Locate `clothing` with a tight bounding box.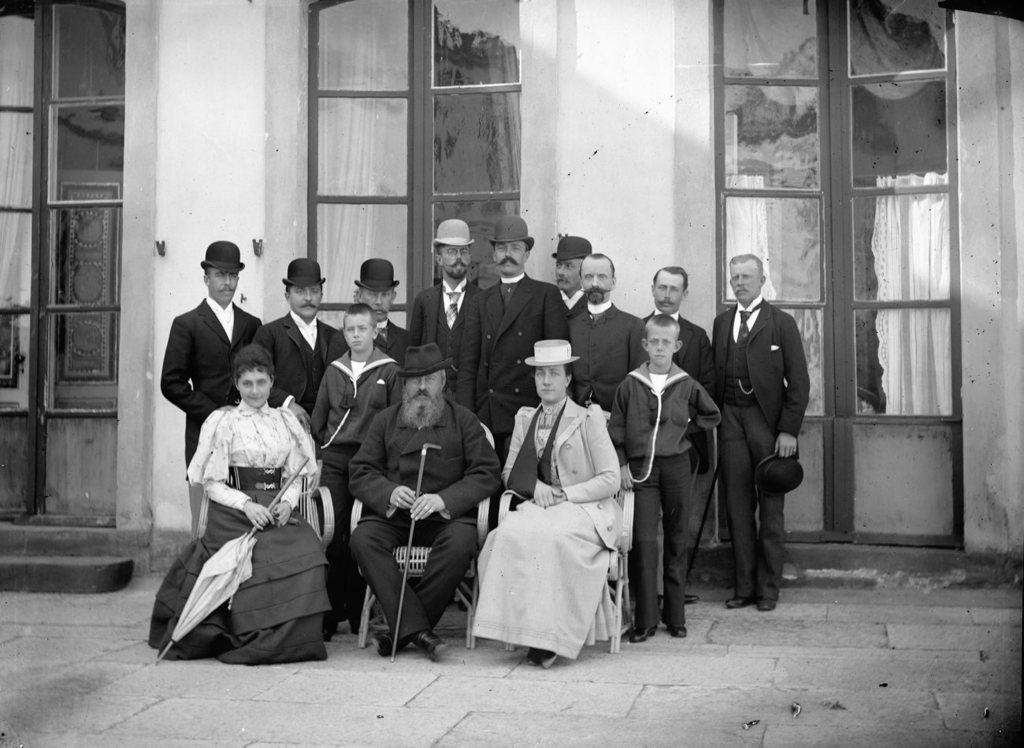
347,392,503,619.
